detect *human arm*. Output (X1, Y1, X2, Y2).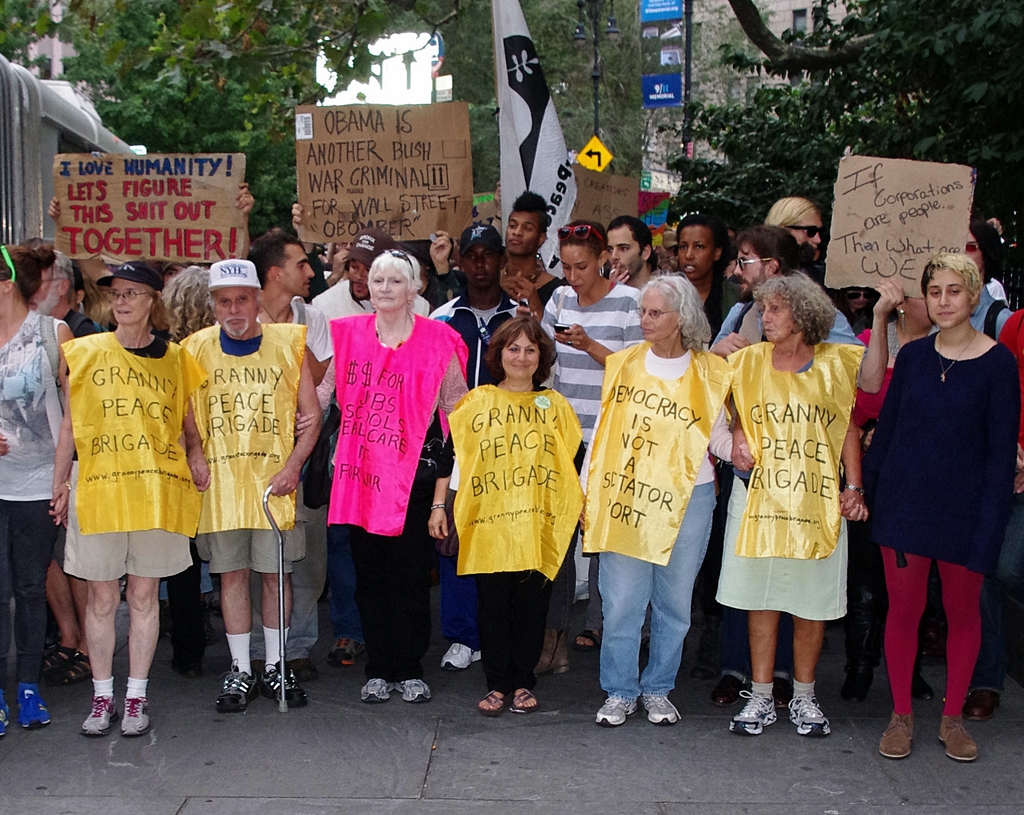
(267, 343, 323, 494).
